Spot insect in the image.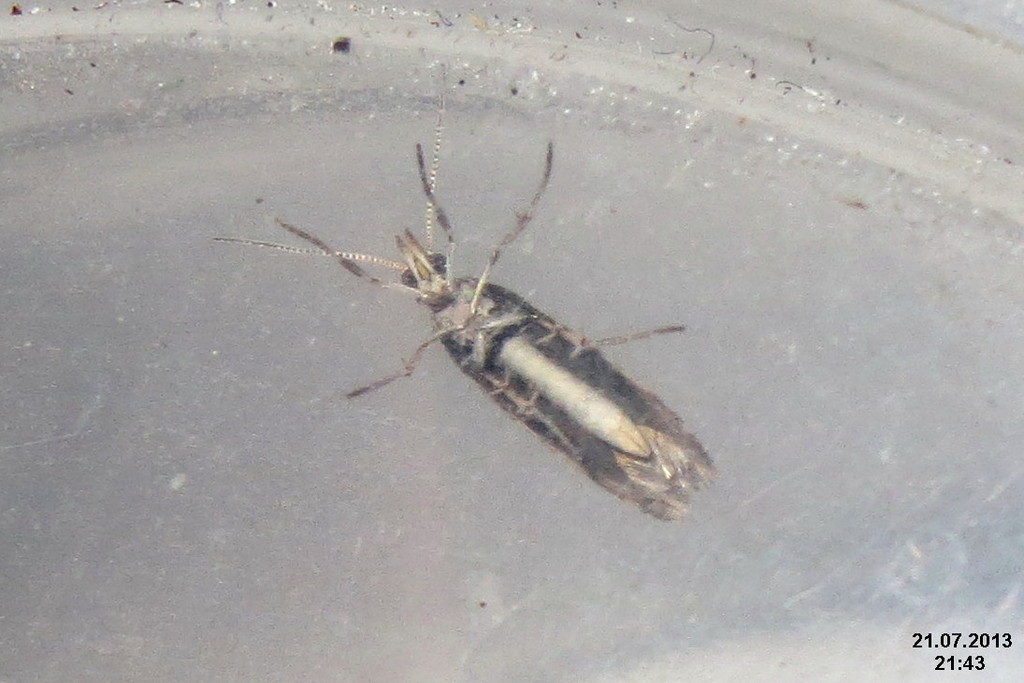
insect found at <region>210, 72, 727, 528</region>.
